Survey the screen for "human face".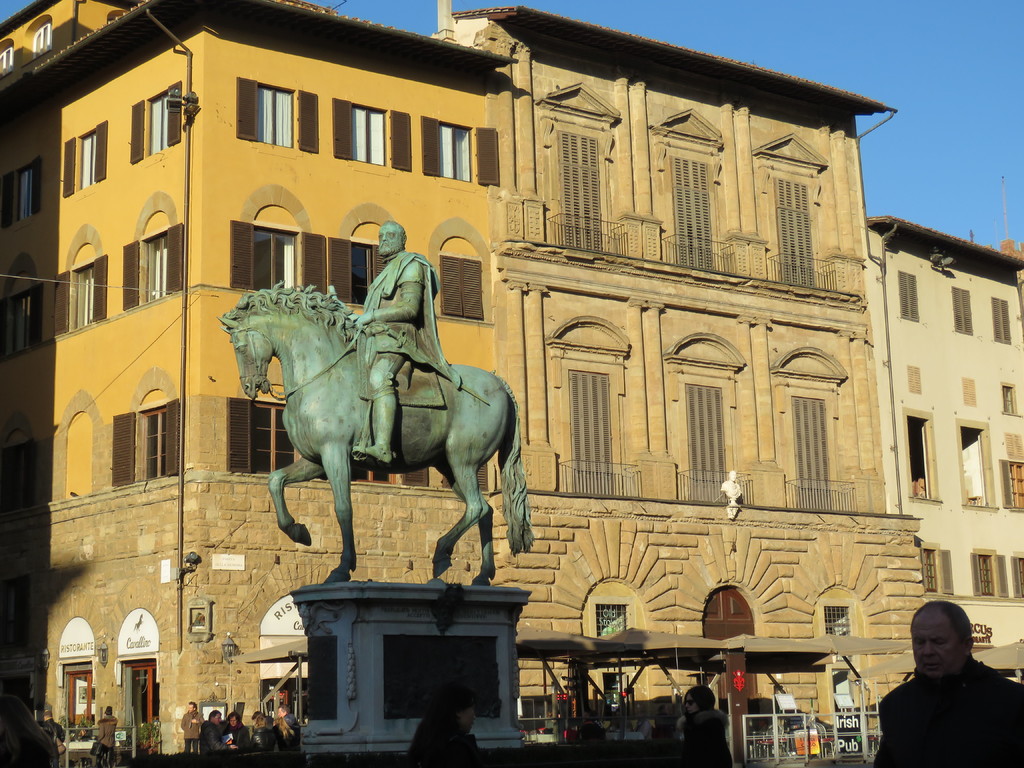
Survey found: {"x1": 381, "y1": 224, "x2": 399, "y2": 253}.
